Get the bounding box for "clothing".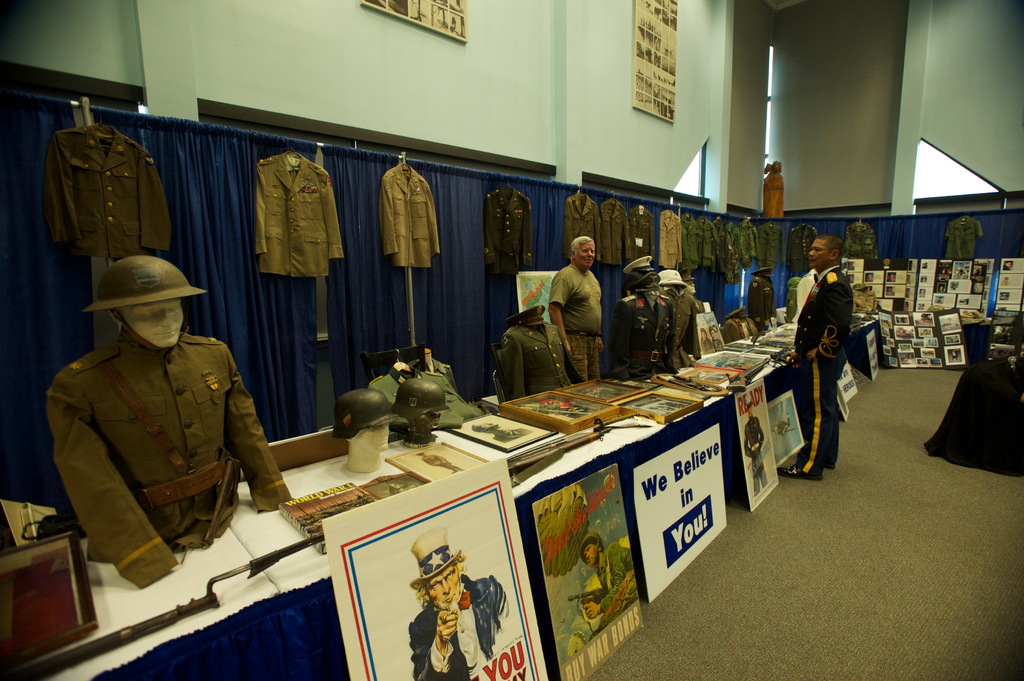
BBox(677, 211, 694, 267).
